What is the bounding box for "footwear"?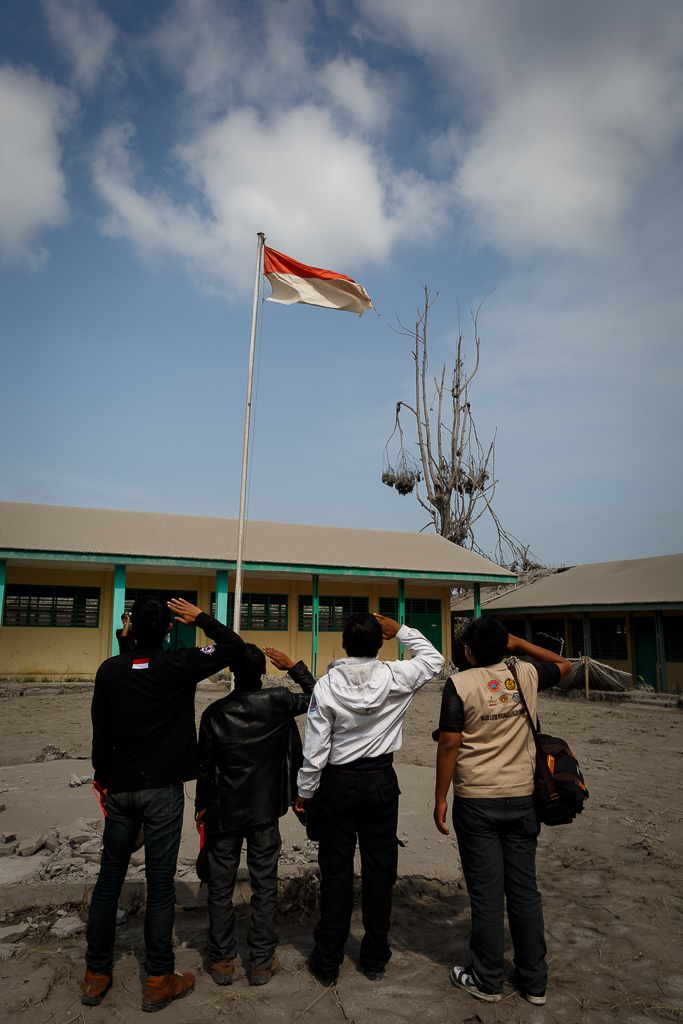
bbox(508, 966, 545, 1005).
